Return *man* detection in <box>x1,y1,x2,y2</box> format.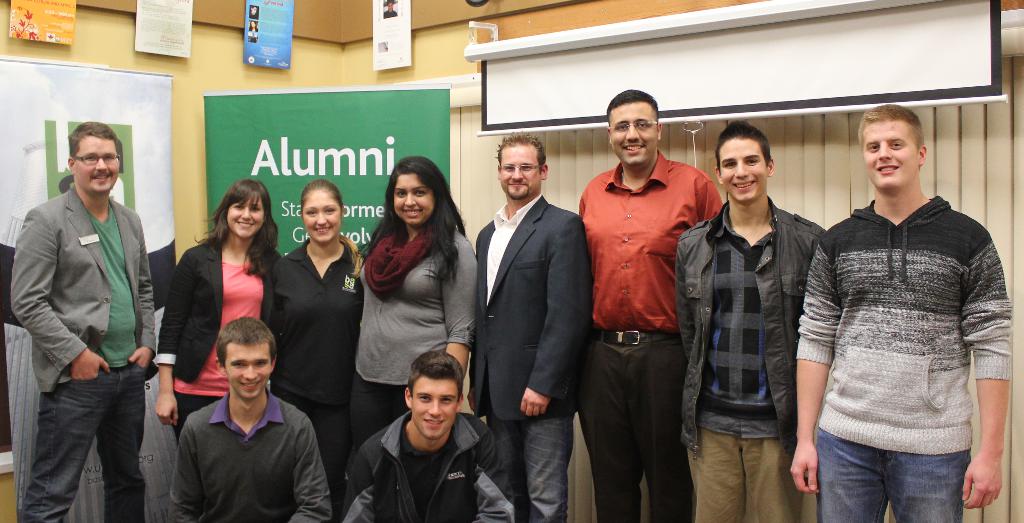
<box>9,125,157,522</box>.
